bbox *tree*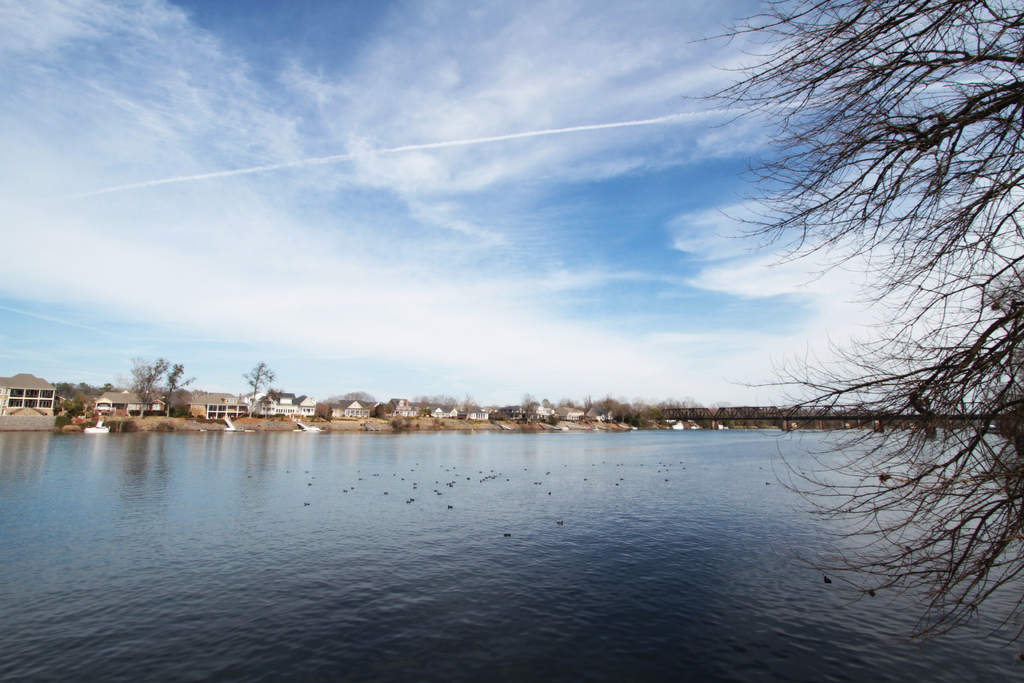
x1=238, y1=360, x2=278, y2=411
